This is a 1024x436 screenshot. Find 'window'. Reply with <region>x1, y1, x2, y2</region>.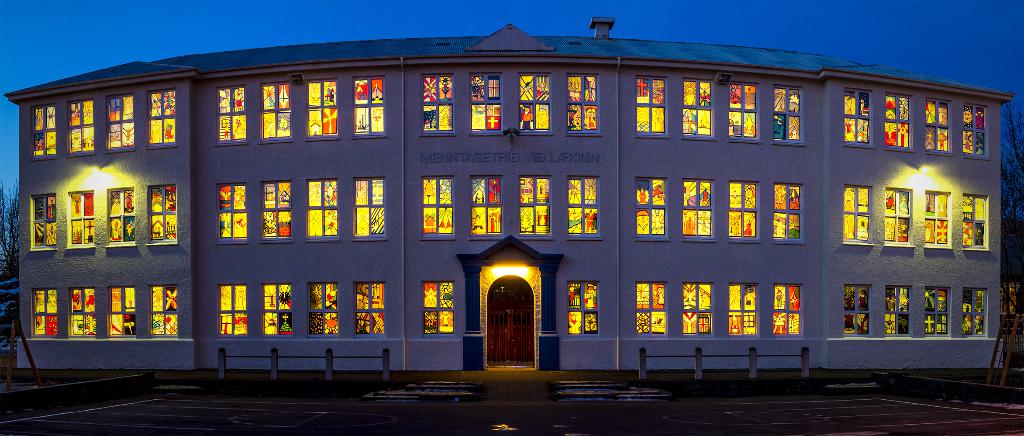
<region>307, 178, 339, 239</region>.
